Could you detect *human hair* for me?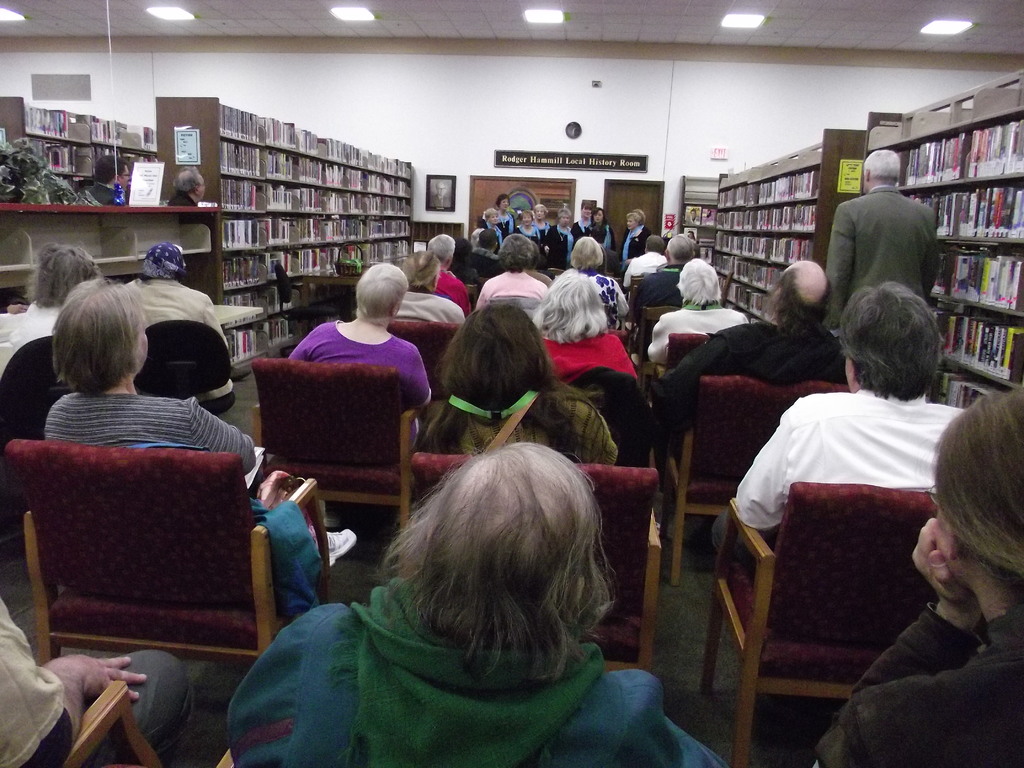
Detection result: 25 240 98 307.
